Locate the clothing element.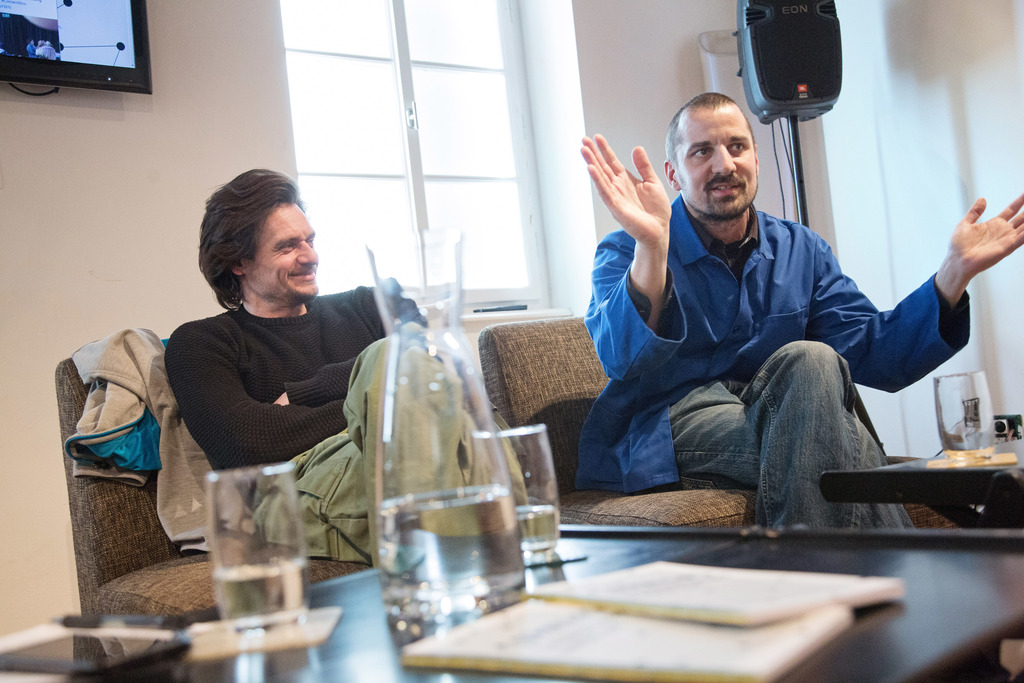
Element bbox: <box>164,286,530,564</box>.
